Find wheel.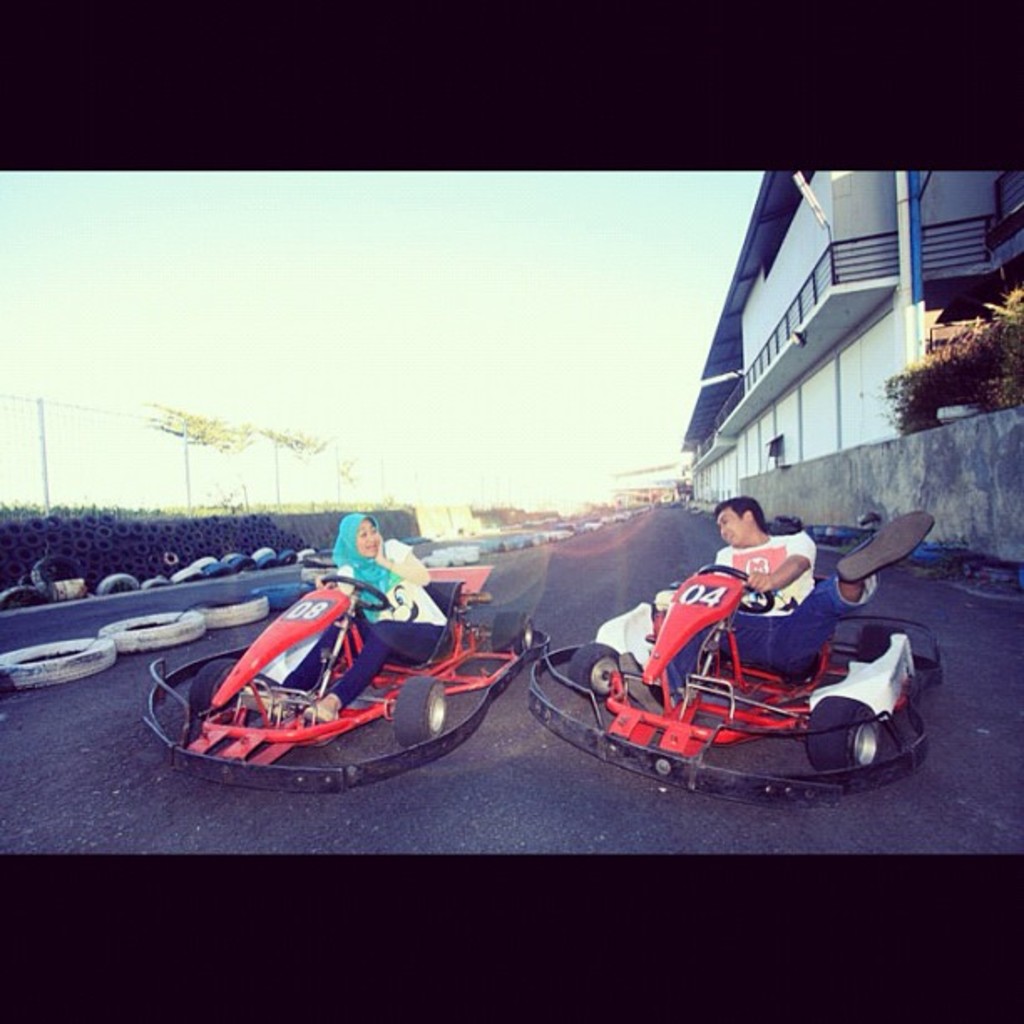
region(216, 552, 243, 564).
